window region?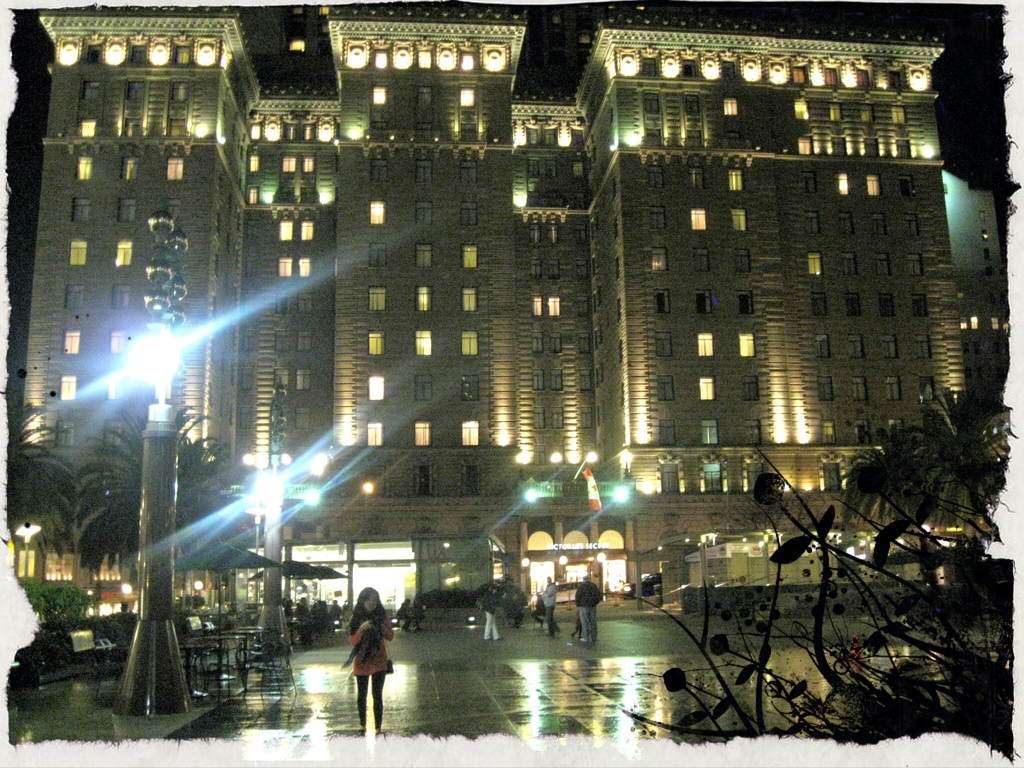
[x1=737, y1=335, x2=755, y2=357]
